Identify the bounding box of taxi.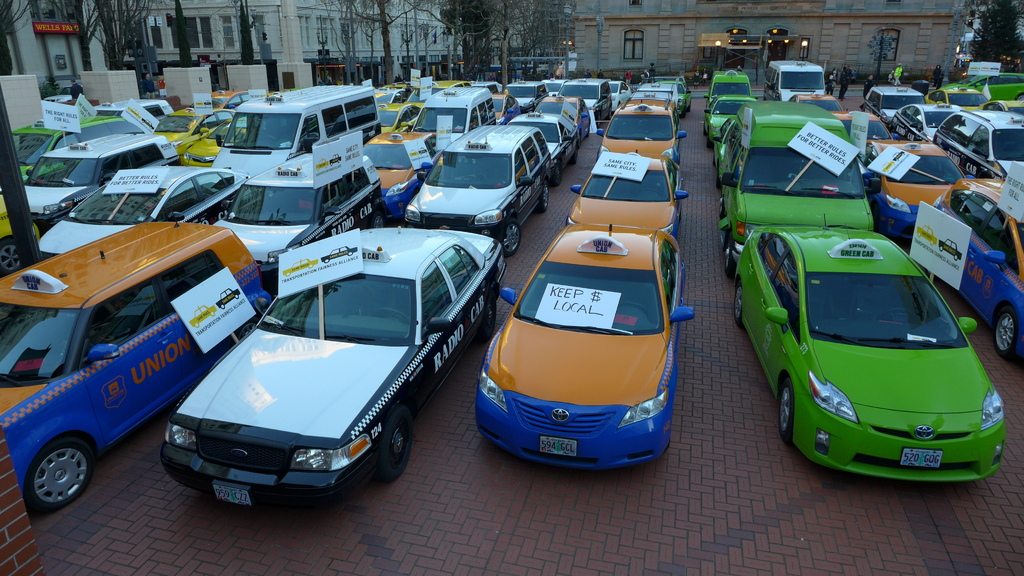
bbox(868, 77, 935, 129).
